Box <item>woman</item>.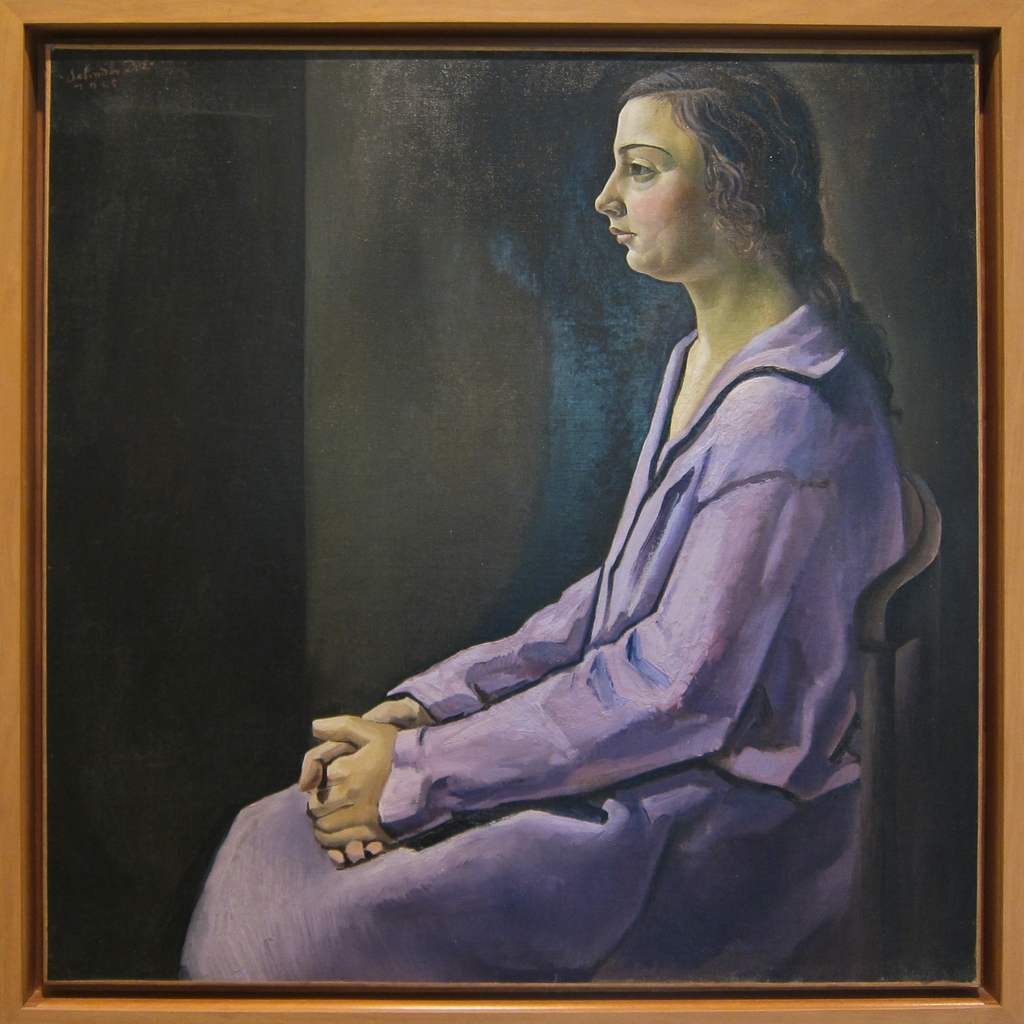
locate(176, 56, 908, 981).
